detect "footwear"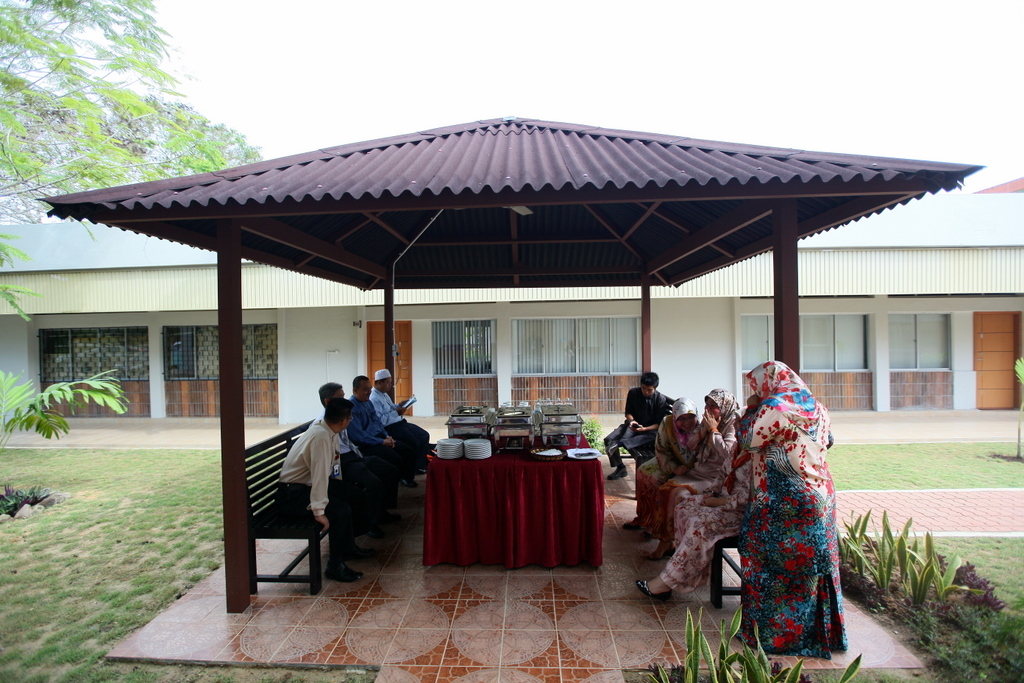
(left=353, top=545, right=370, bottom=559)
